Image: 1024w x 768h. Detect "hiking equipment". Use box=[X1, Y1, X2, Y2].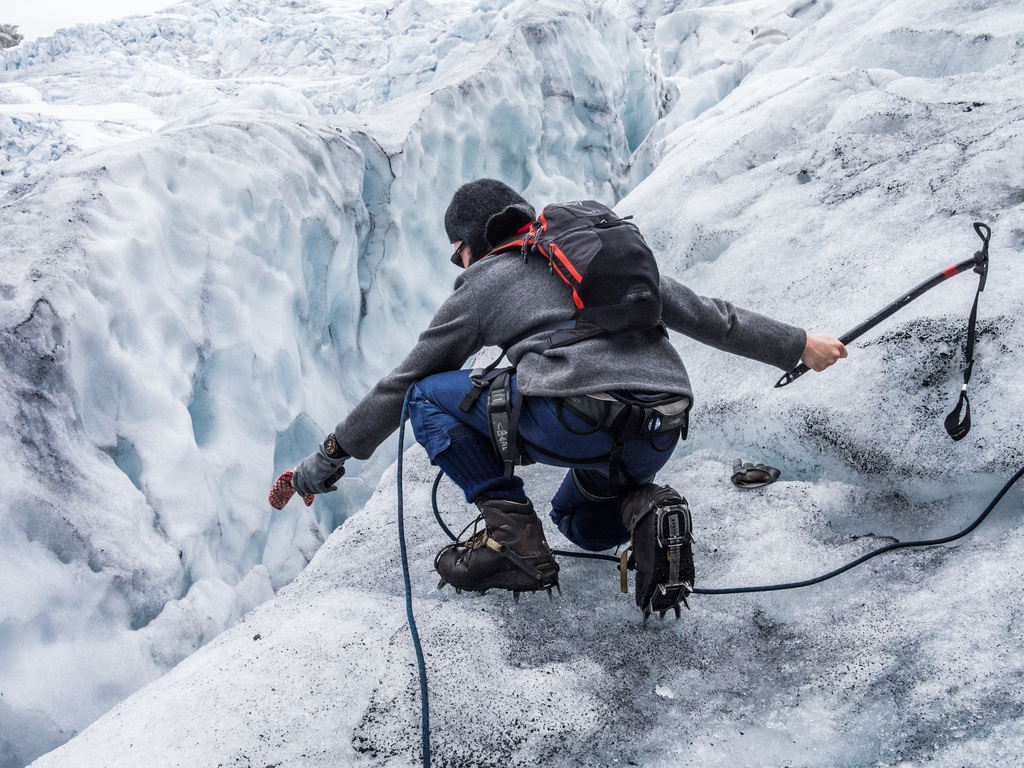
box=[479, 188, 668, 337].
